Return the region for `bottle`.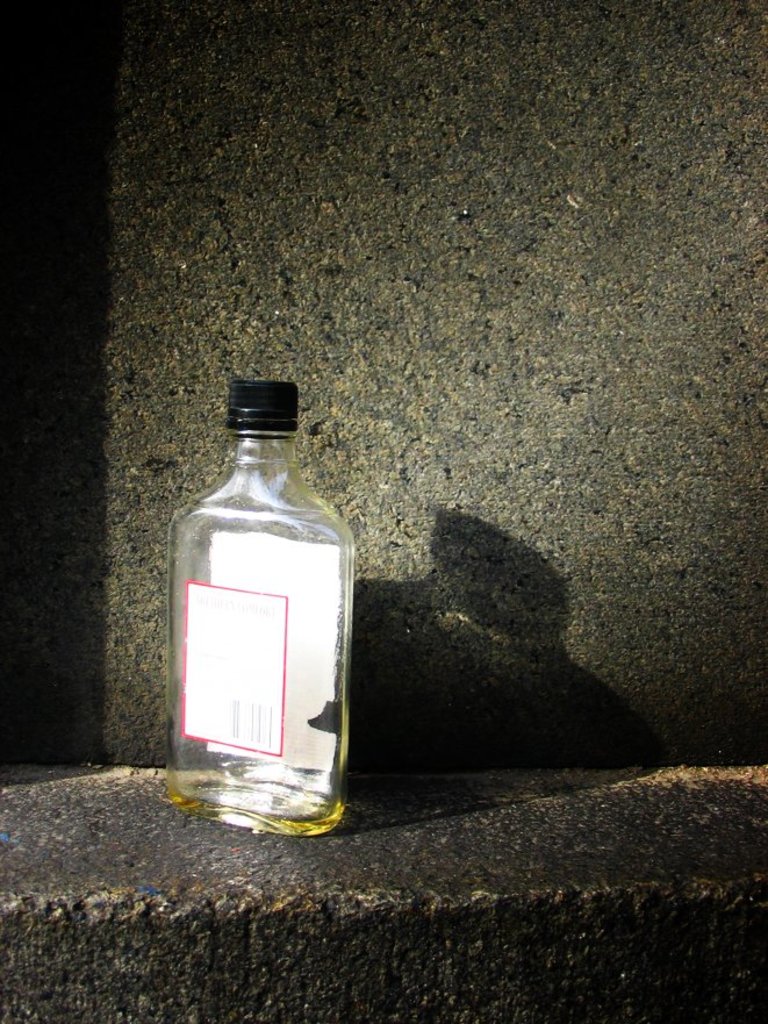
(163,388,353,853).
